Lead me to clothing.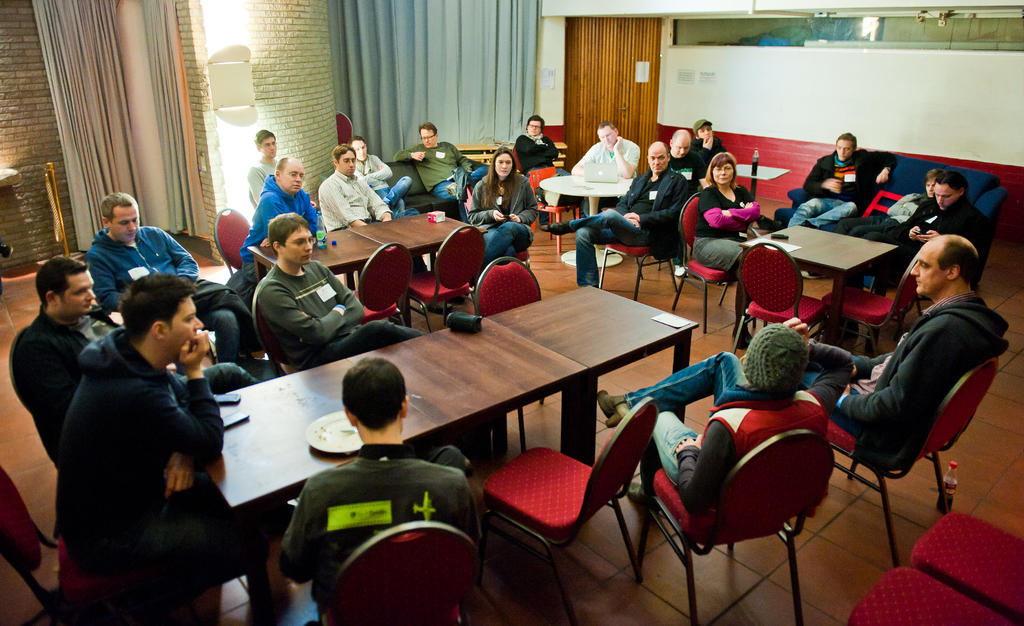
Lead to 623/344/841/527.
